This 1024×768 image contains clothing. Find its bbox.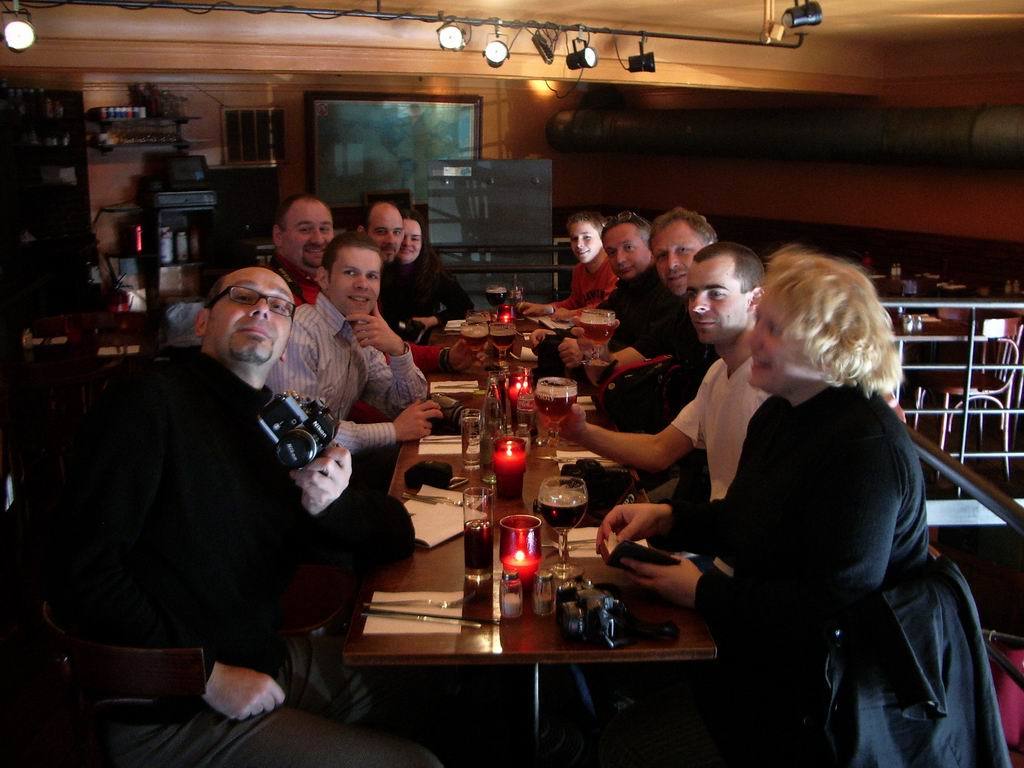
(left=374, top=247, right=475, bottom=346).
